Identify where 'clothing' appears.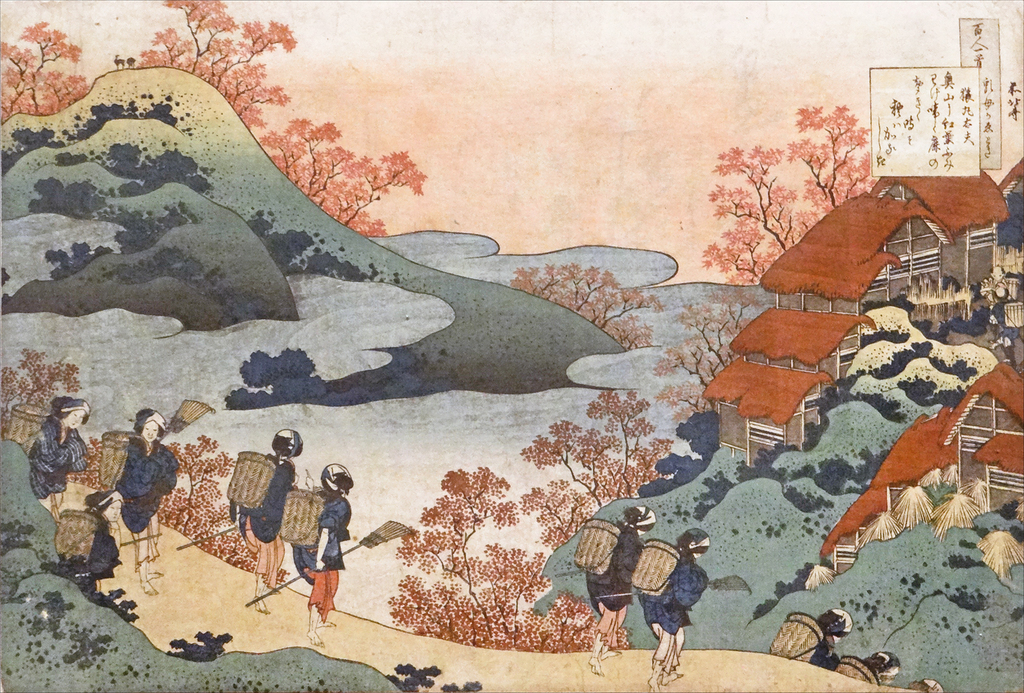
Appears at <box>636,552,710,635</box>.
